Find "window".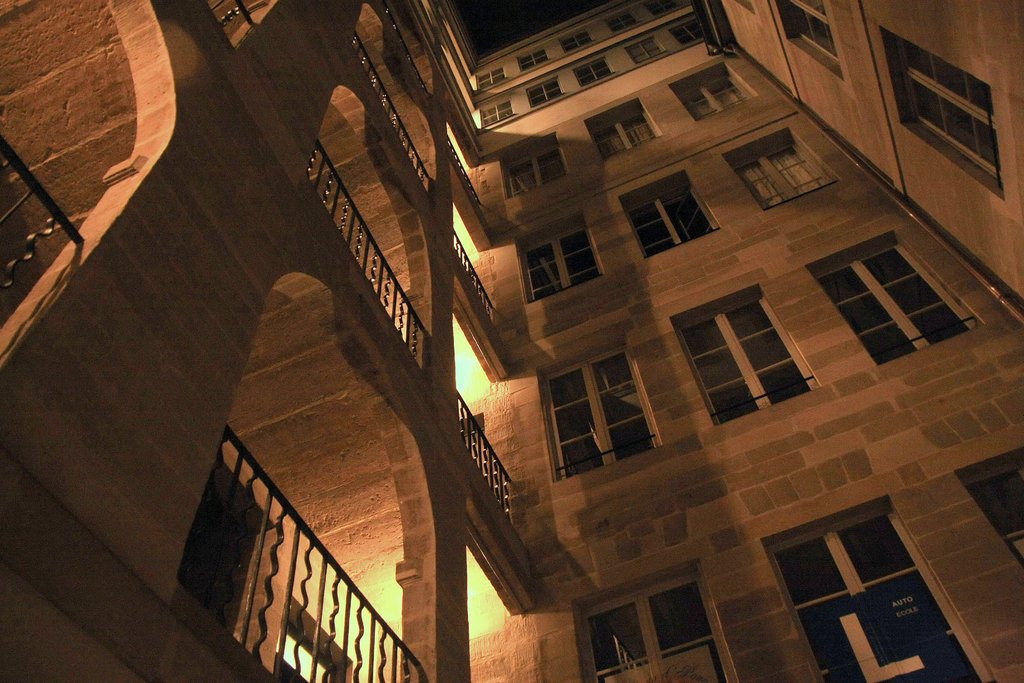
box=[877, 31, 1004, 183].
